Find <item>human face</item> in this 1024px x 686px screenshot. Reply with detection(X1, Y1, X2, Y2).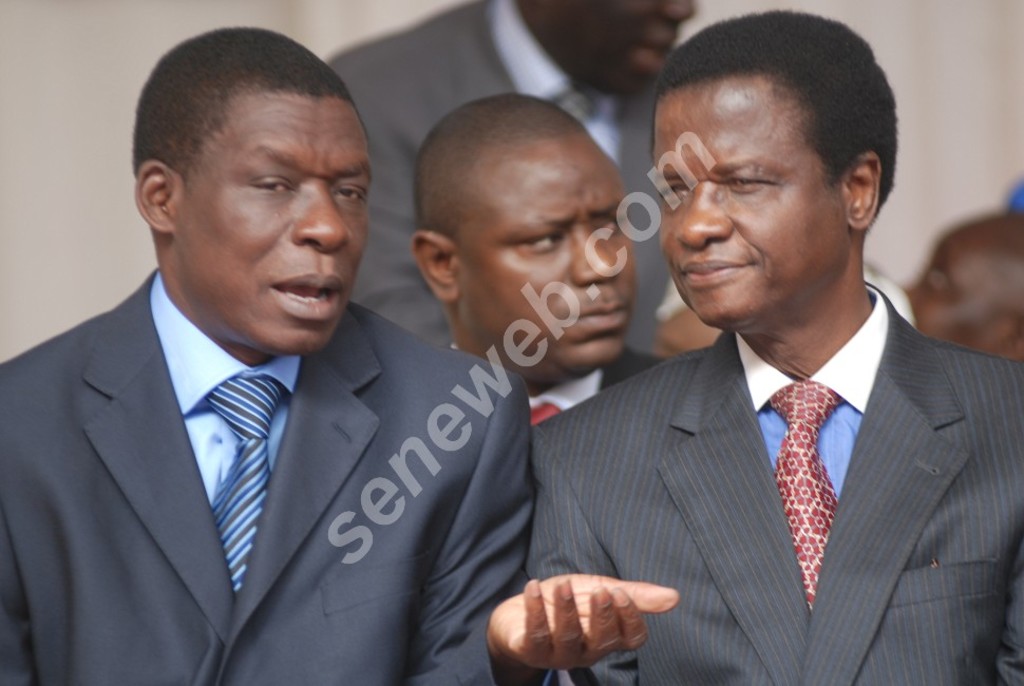
detection(538, 0, 703, 93).
